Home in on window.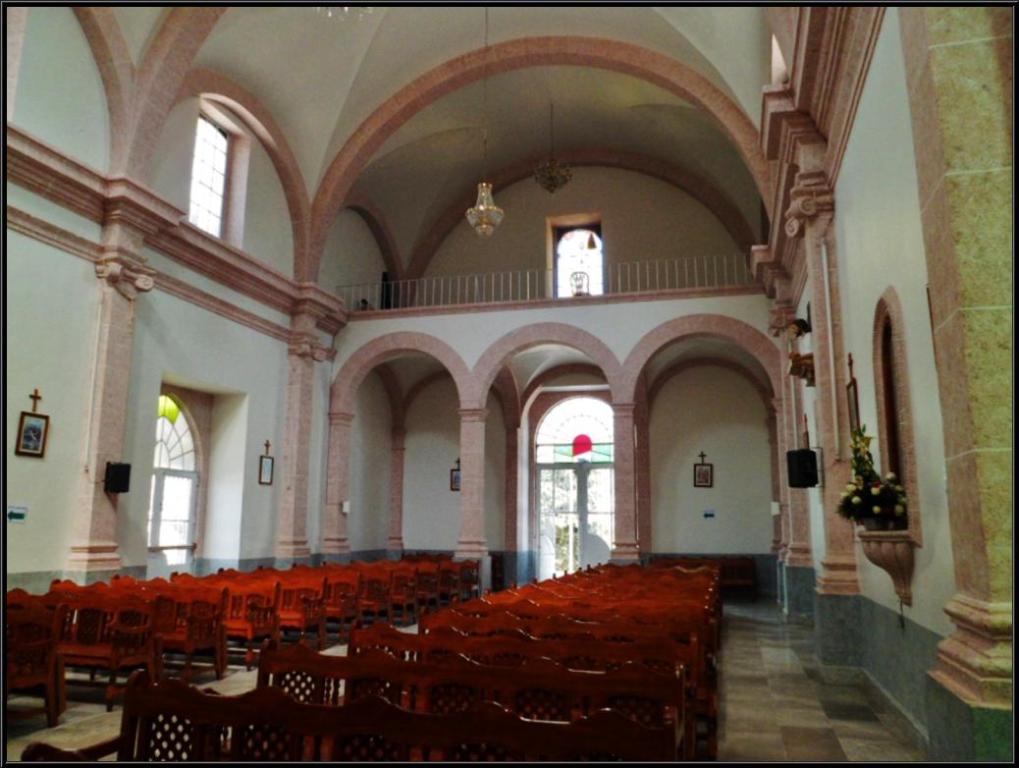
Homed in at BBox(144, 385, 207, 576).
